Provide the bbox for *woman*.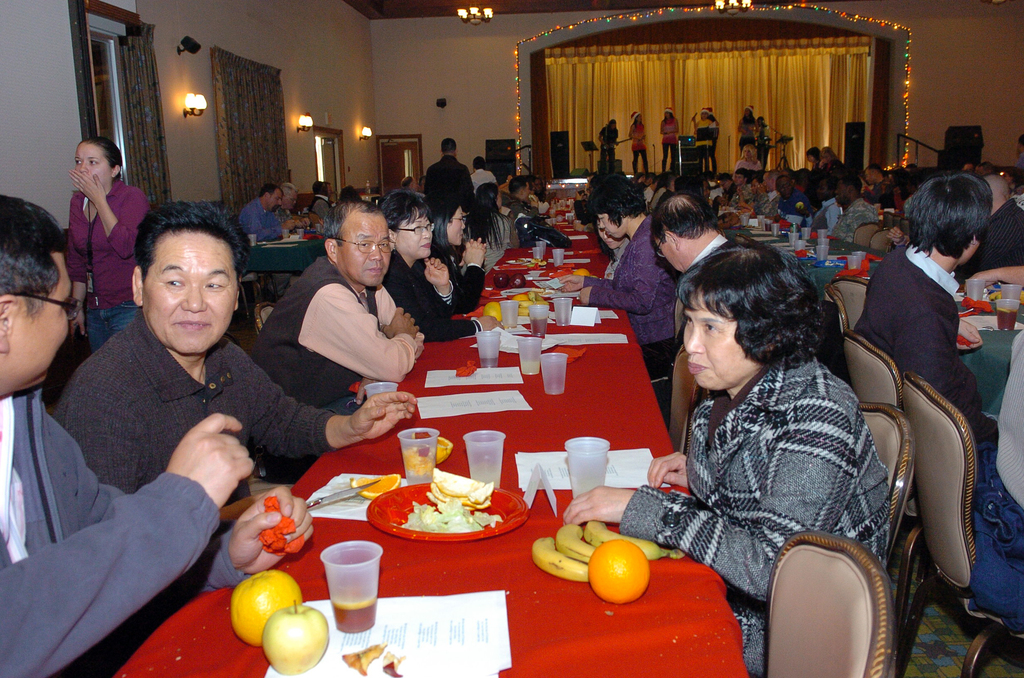
729, 102, 762, 166.
